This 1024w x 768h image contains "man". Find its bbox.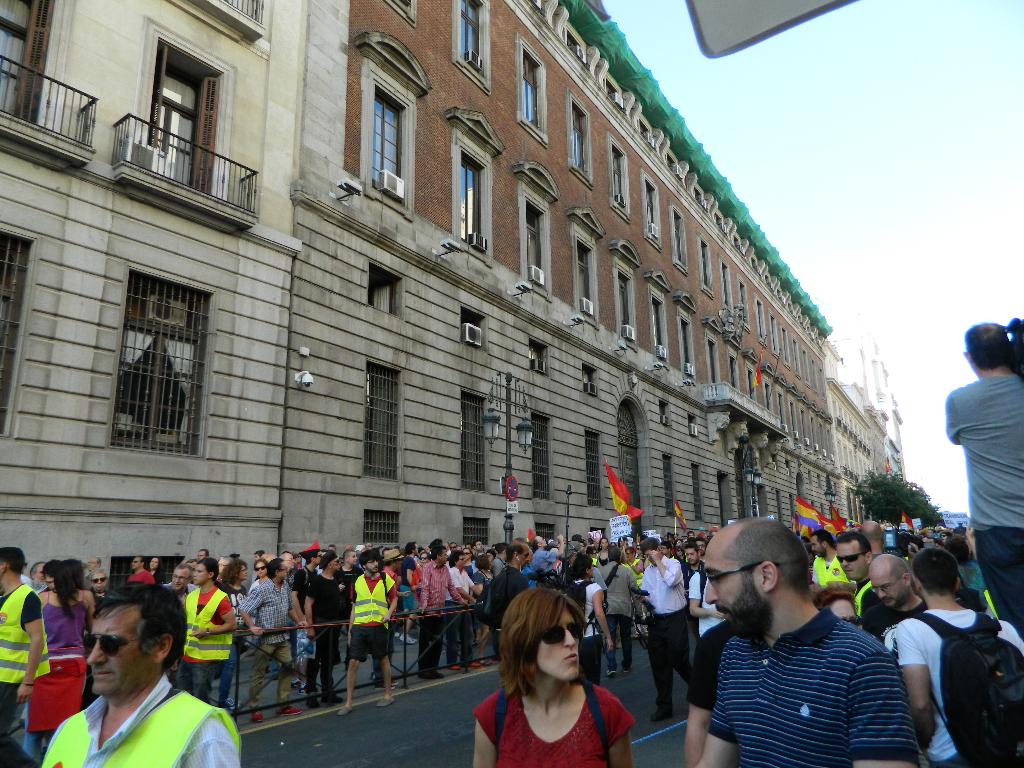
416,547,470,676.
